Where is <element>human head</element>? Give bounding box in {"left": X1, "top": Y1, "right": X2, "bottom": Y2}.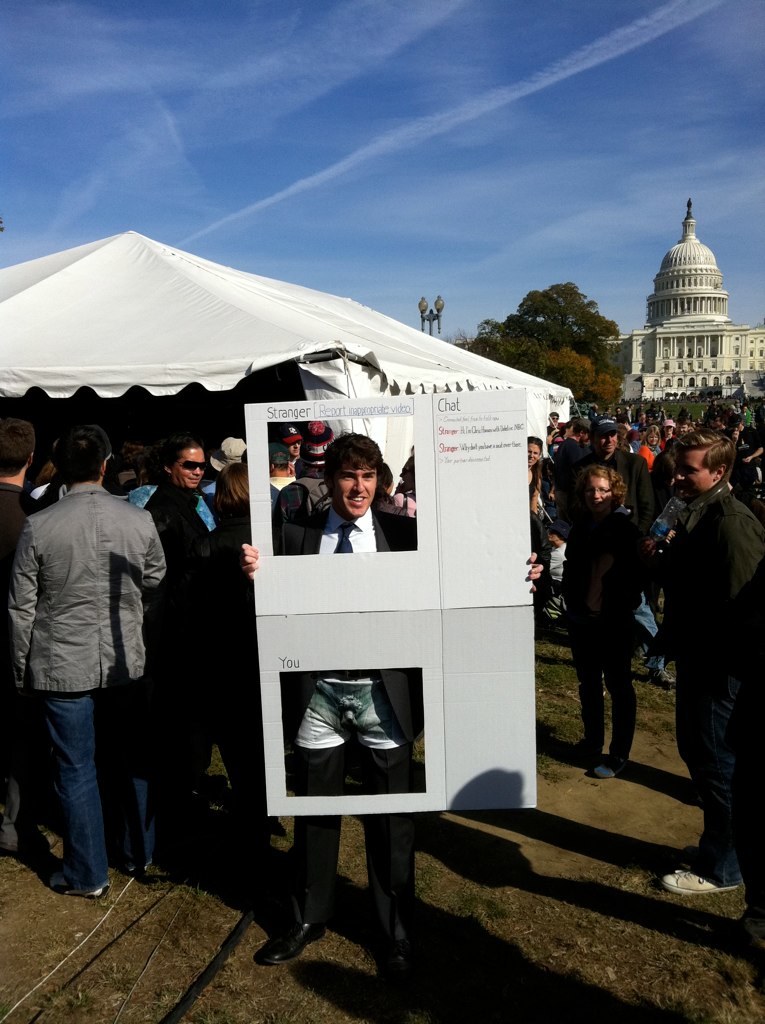
{"left": 318, "top": 439, "right": 398, "bottom": 519}.
